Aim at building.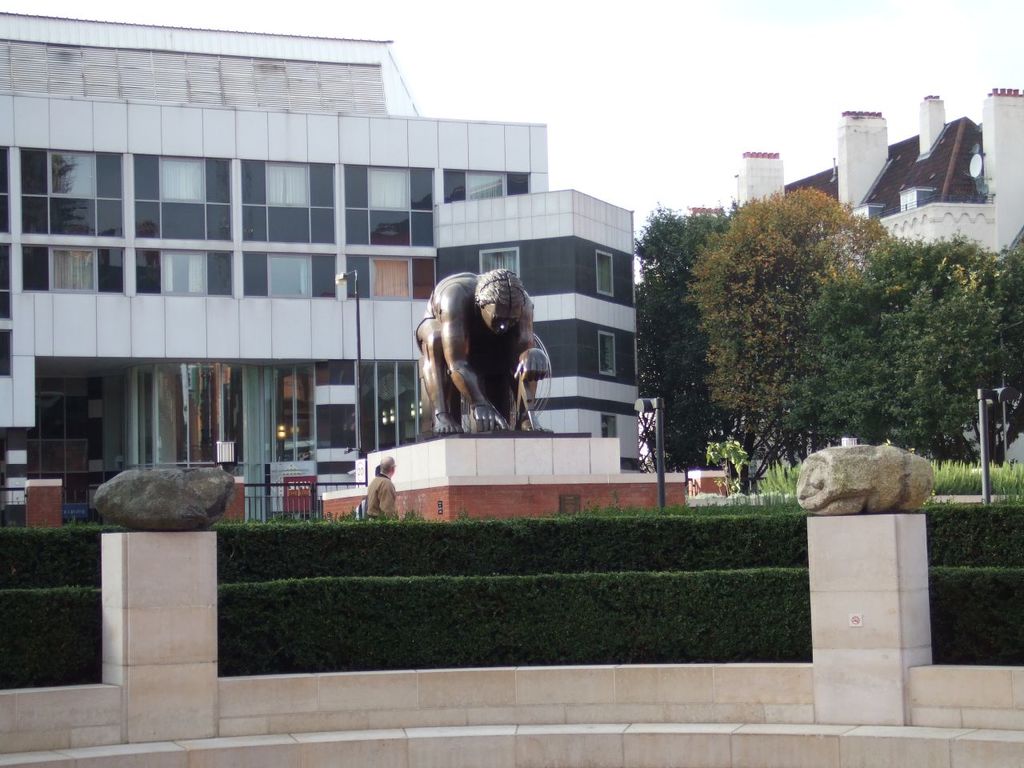
Aimed at pyautogui.locateOnScreen(0, 0, 651, 526).
